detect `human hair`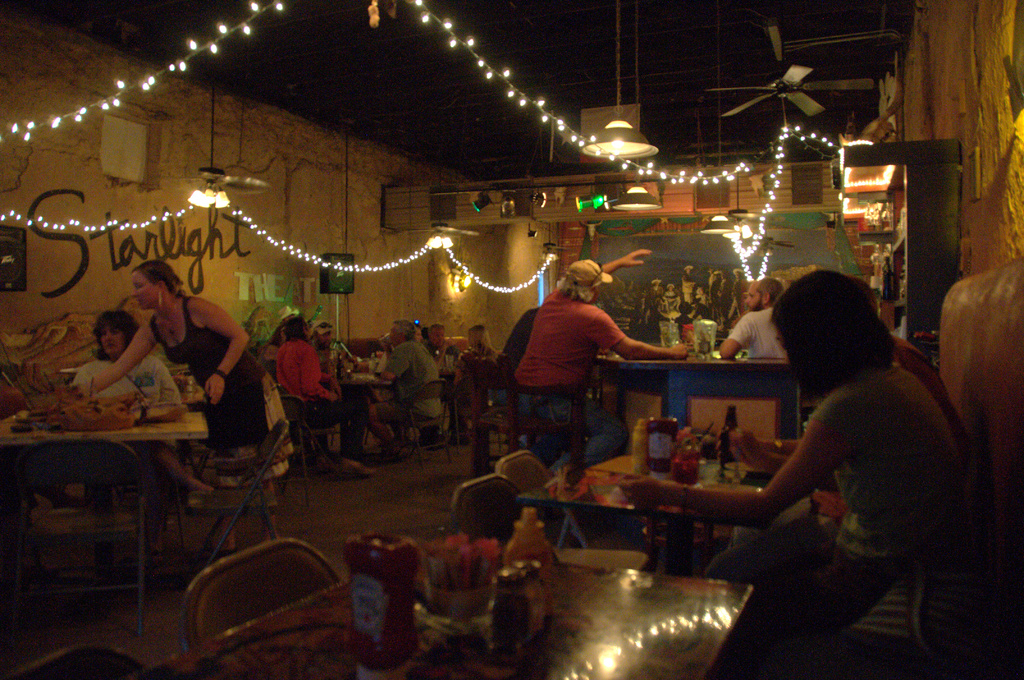
bbox(391, 318, 416, 342)
